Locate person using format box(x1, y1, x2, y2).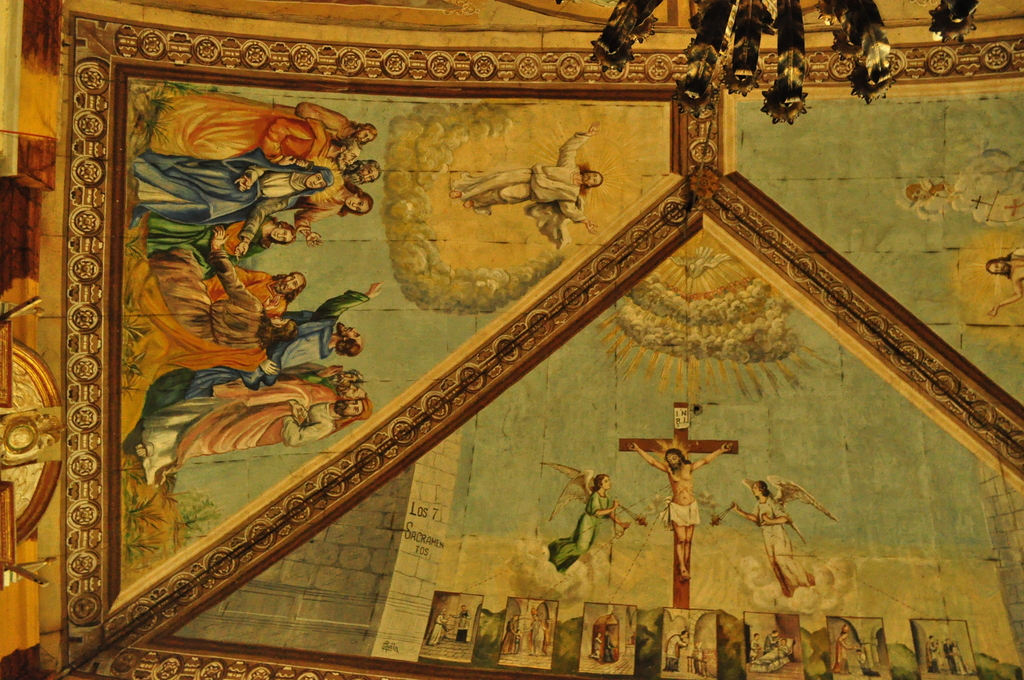
box(545, 468, 631, 574).
